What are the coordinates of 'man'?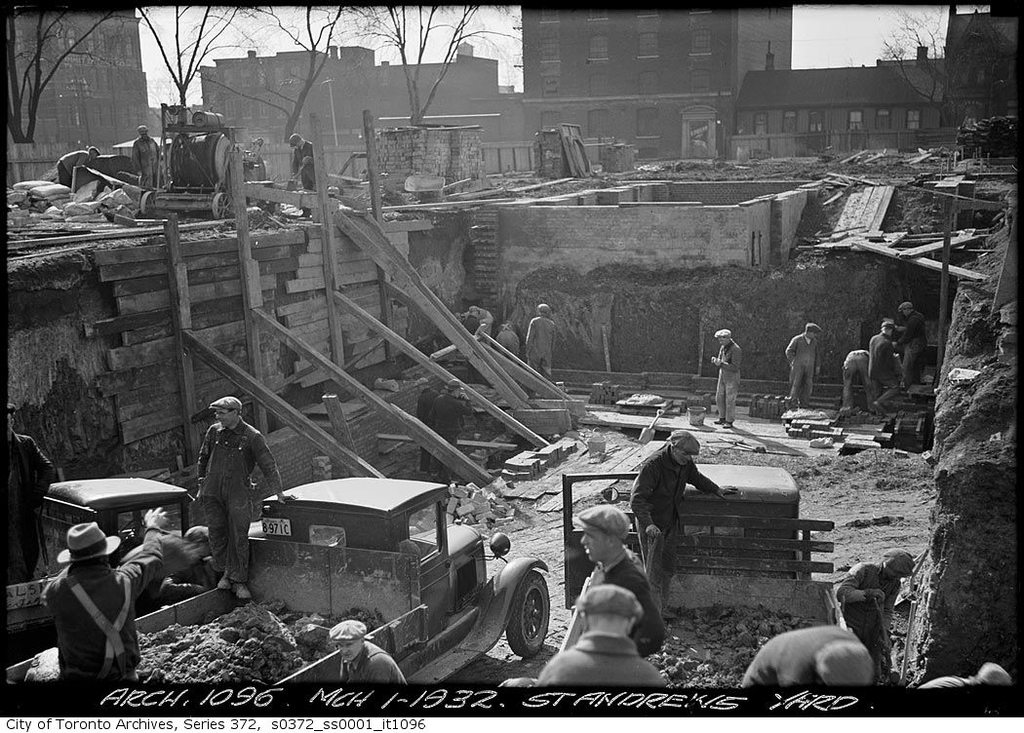
BBox(836, 550, 909, 678).
